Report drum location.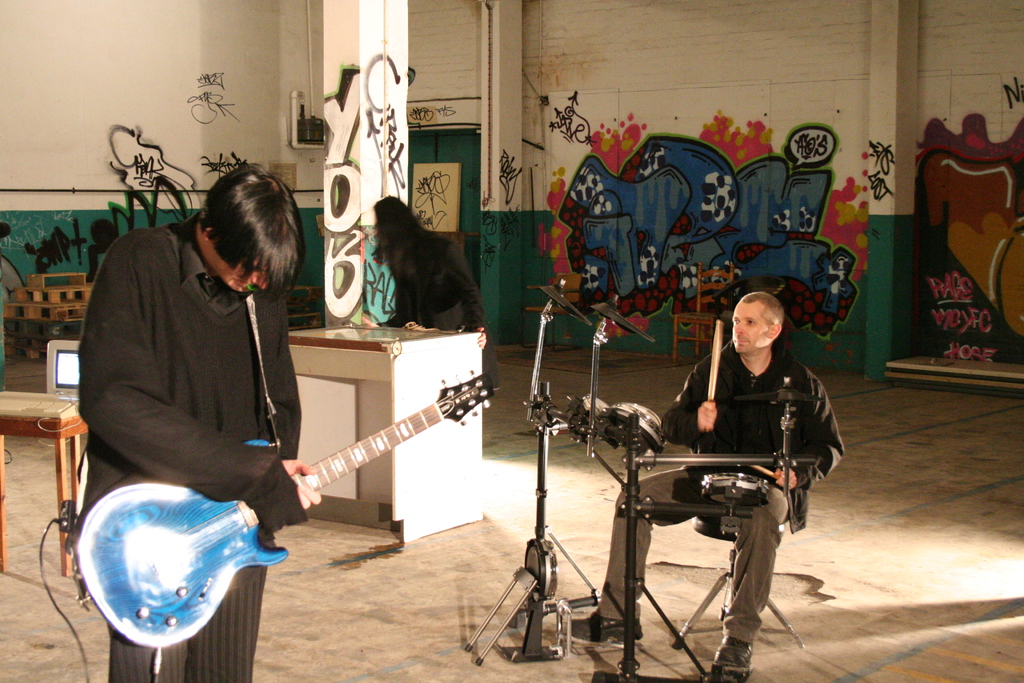
Report: box=[692, 465, 780, 545].
